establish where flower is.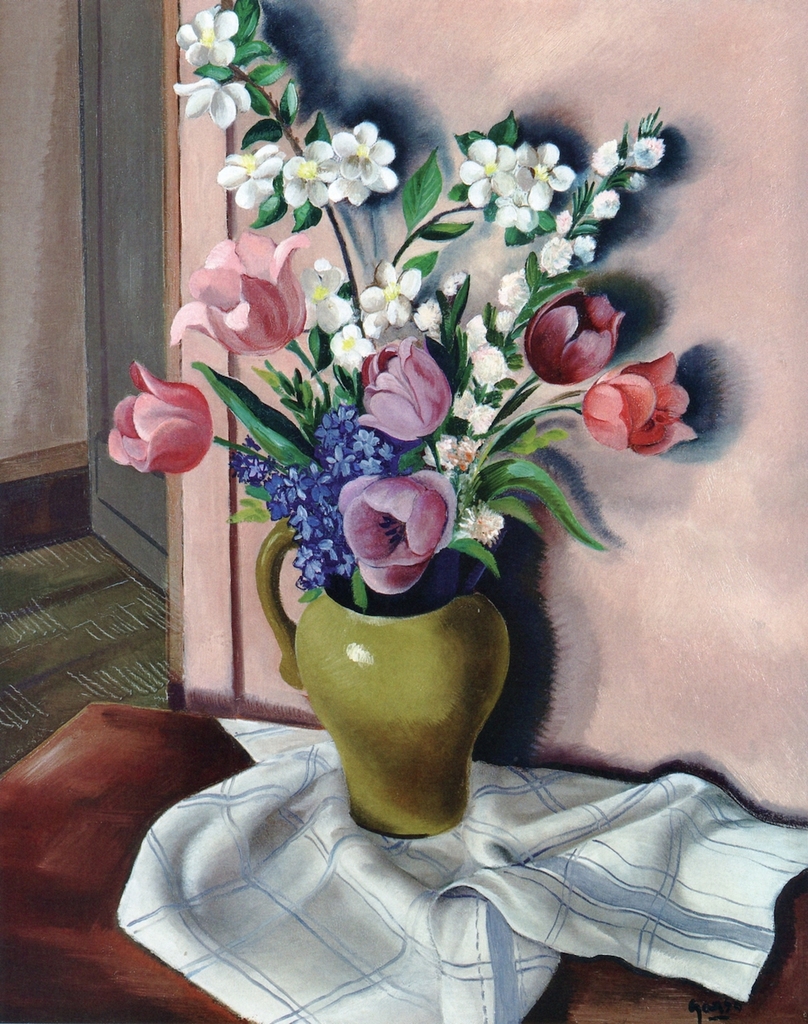
Established at region(298, 250, 355, 333).
